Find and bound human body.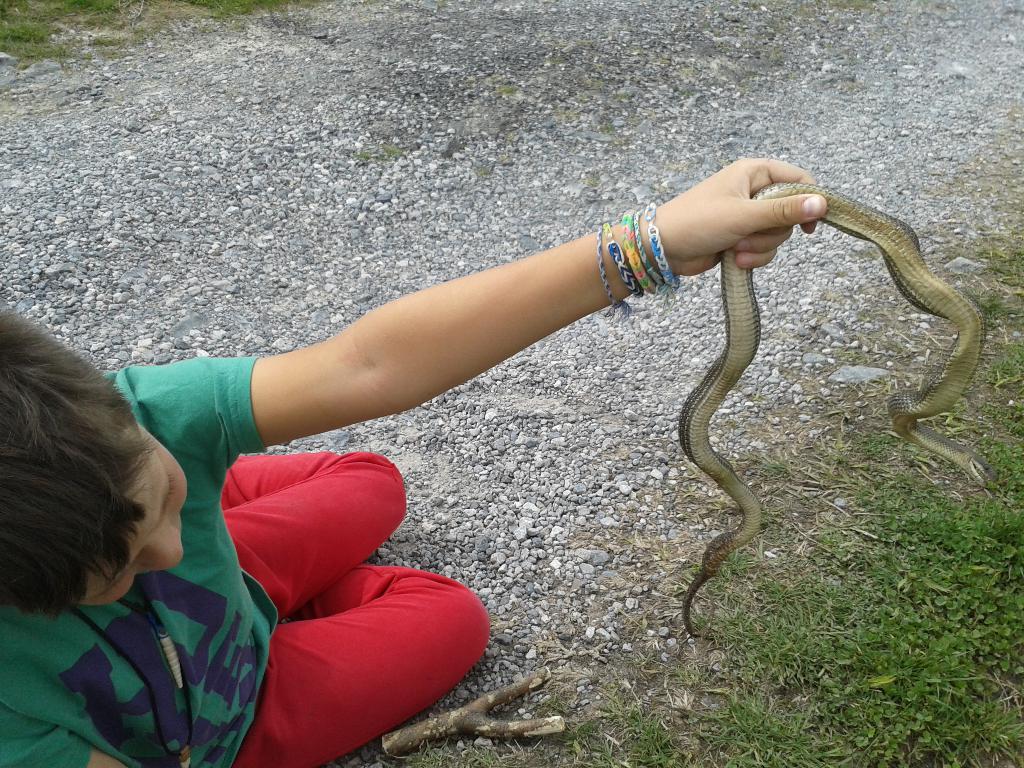
Bound: bbox=[0, 151, 826, 767].
